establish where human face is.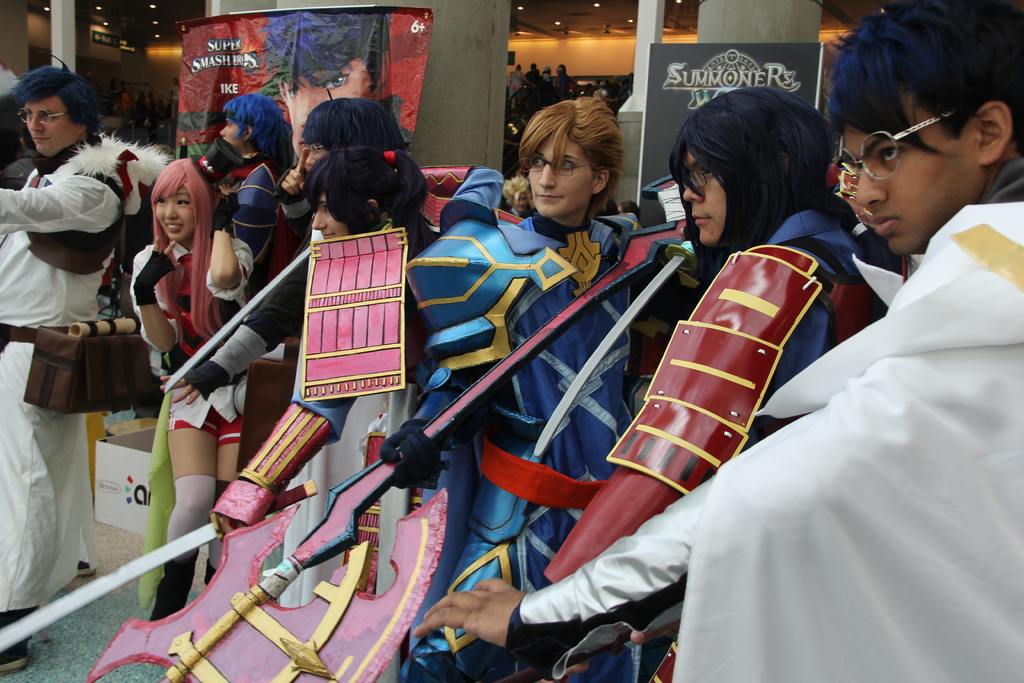
Established at pyautogui.locateOnScreen(154, 187, 197, 242).
